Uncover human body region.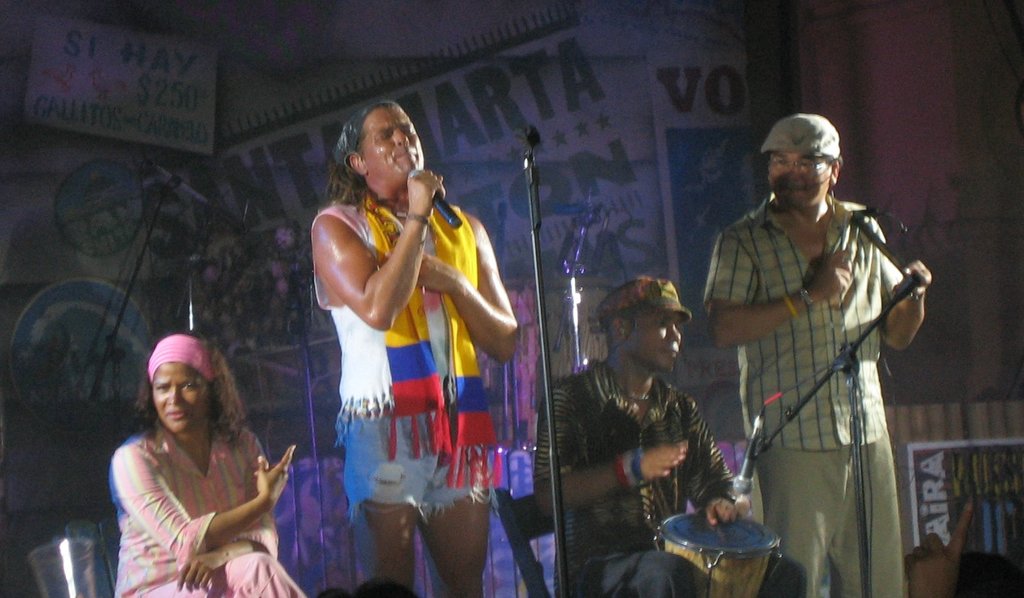
Uncovered: x1=702, y1=188, x2=934, y2=597.
